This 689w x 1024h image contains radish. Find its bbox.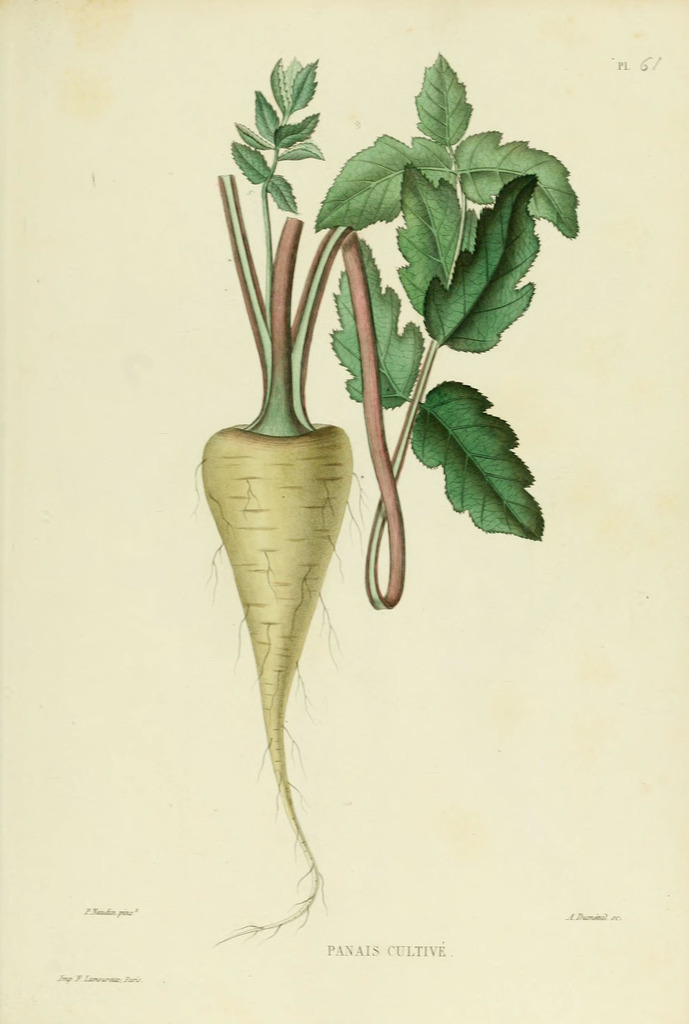
[x1=210, y1=41, x2=374, y2=955].
